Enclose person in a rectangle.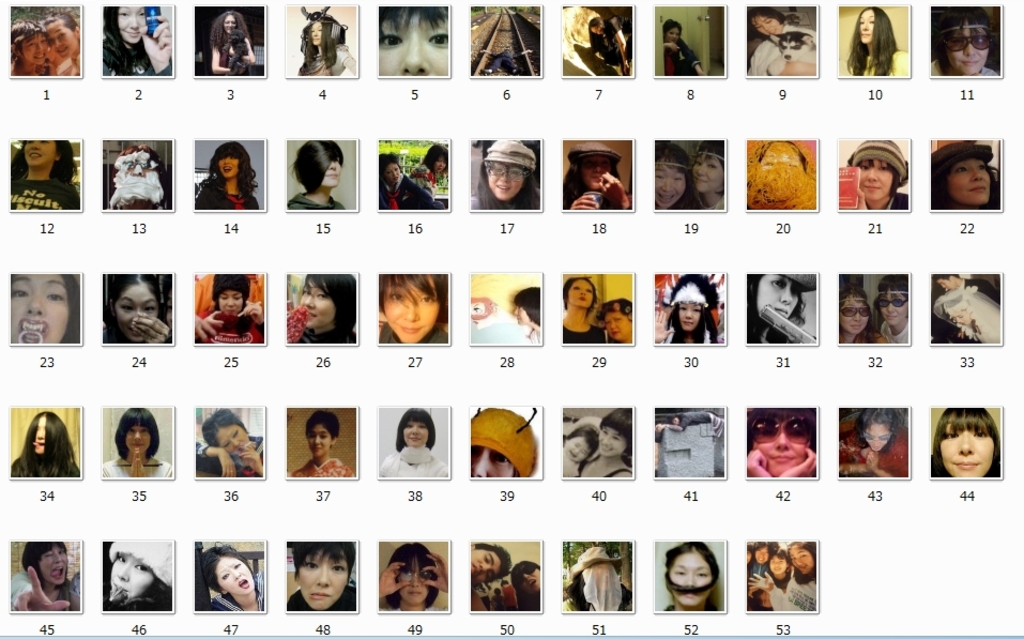
14 268 68 354.
